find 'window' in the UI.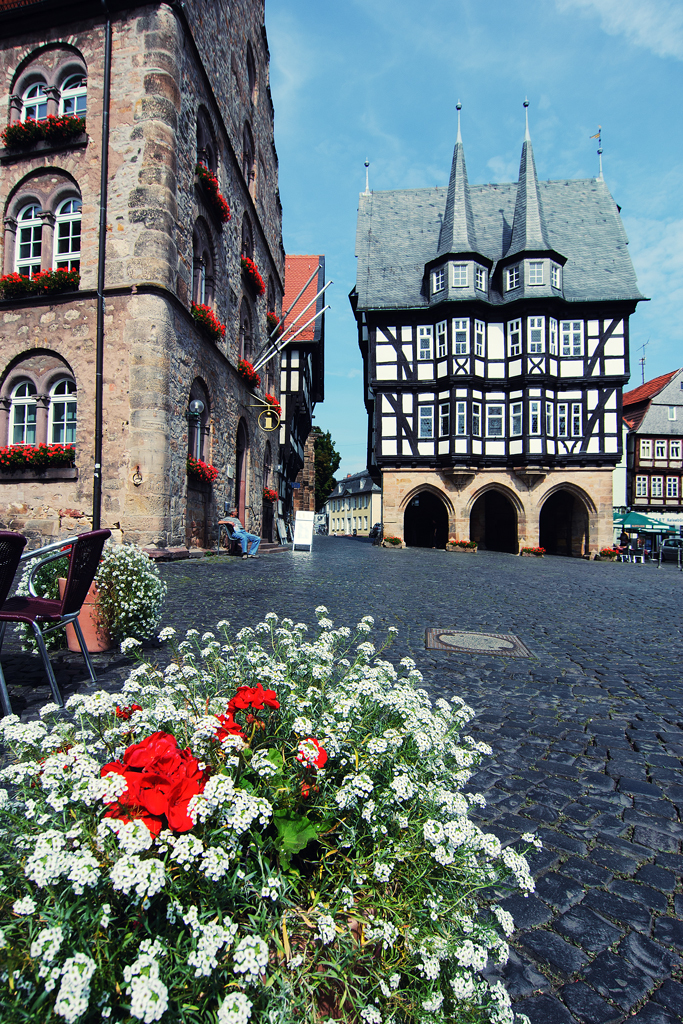
UI element at select_region(15, 201, 47, 275).
